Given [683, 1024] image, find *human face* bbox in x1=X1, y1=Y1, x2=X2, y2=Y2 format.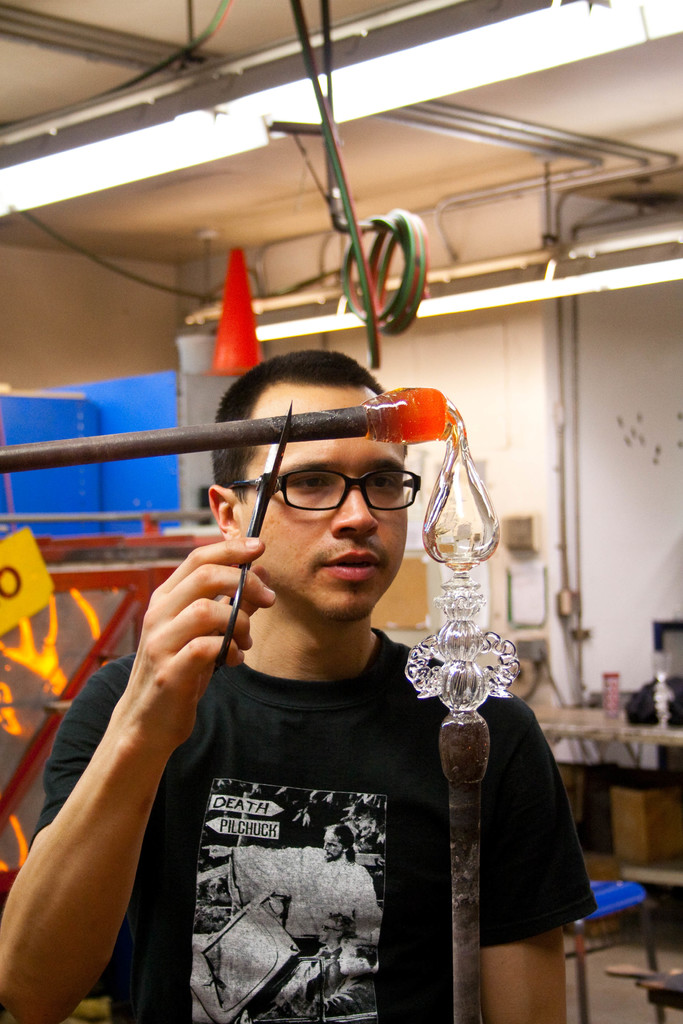
x1=245, y1=378, x2=414, y2=626.
